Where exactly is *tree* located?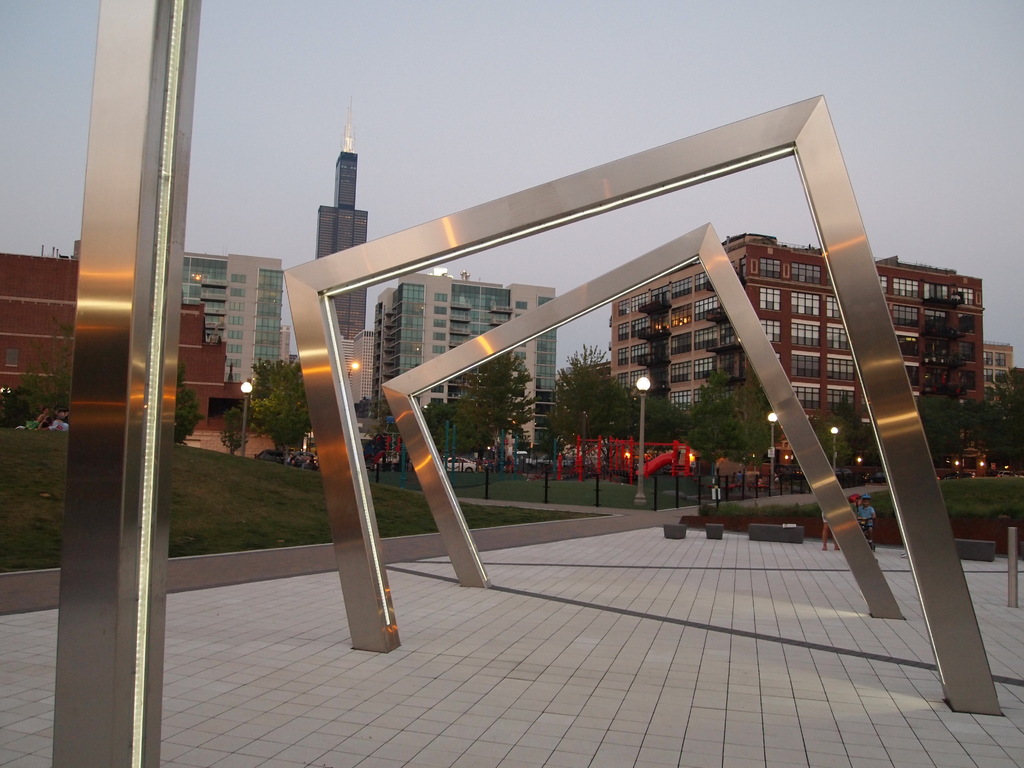
Its bounding box is select_region(242, 352, 321, 481).
